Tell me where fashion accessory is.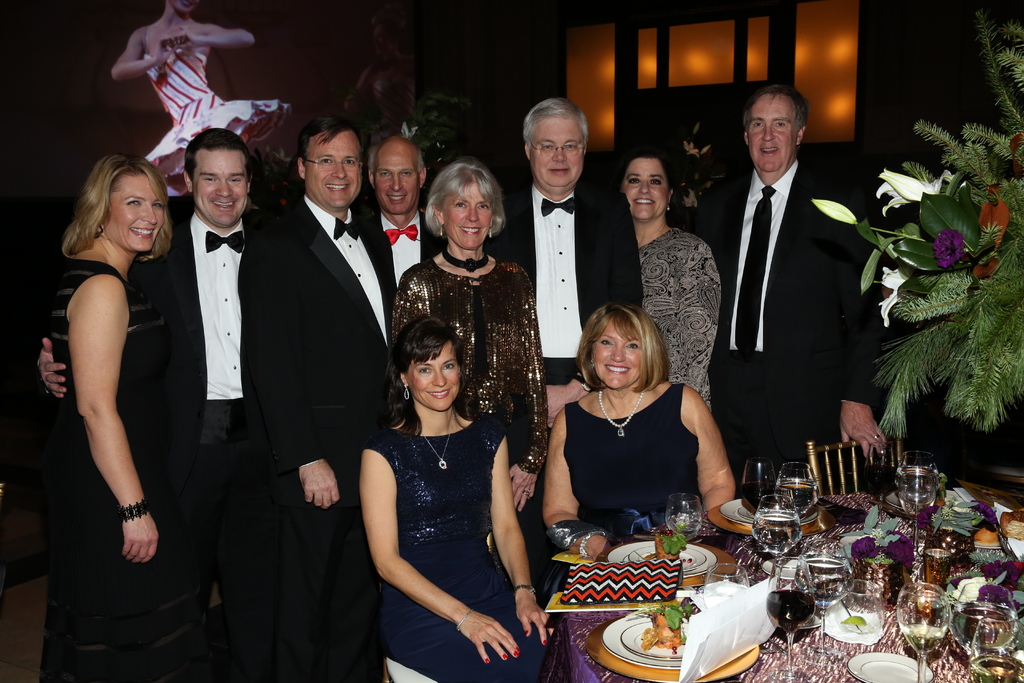
fashion accessory is at (333,215,360,243).
